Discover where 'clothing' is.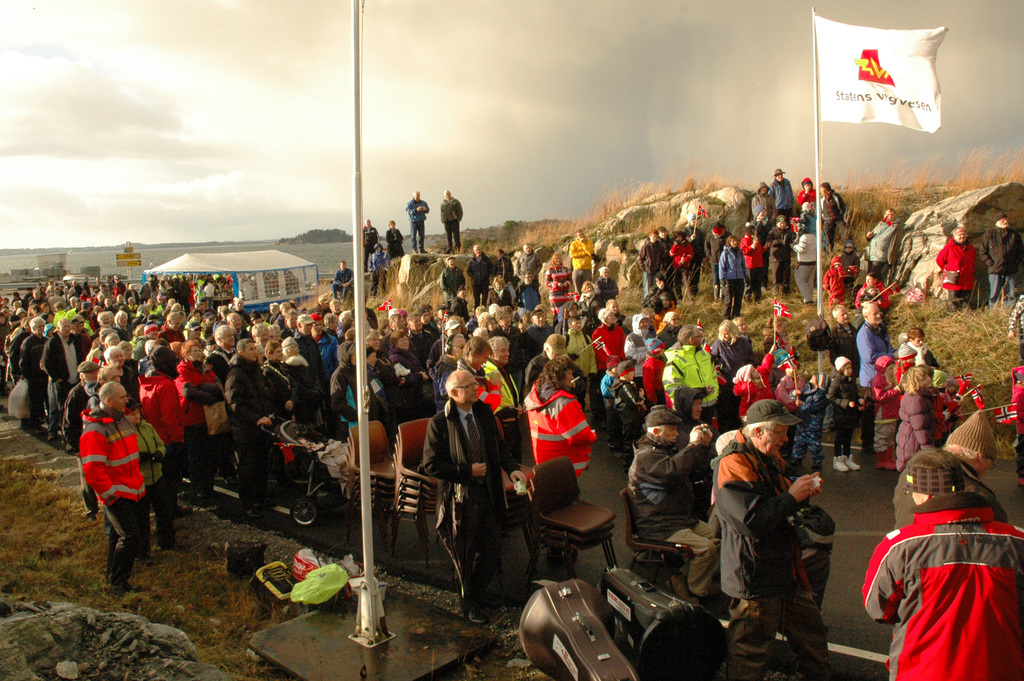
Discovered at bbox(493, 353, 529, 482).
